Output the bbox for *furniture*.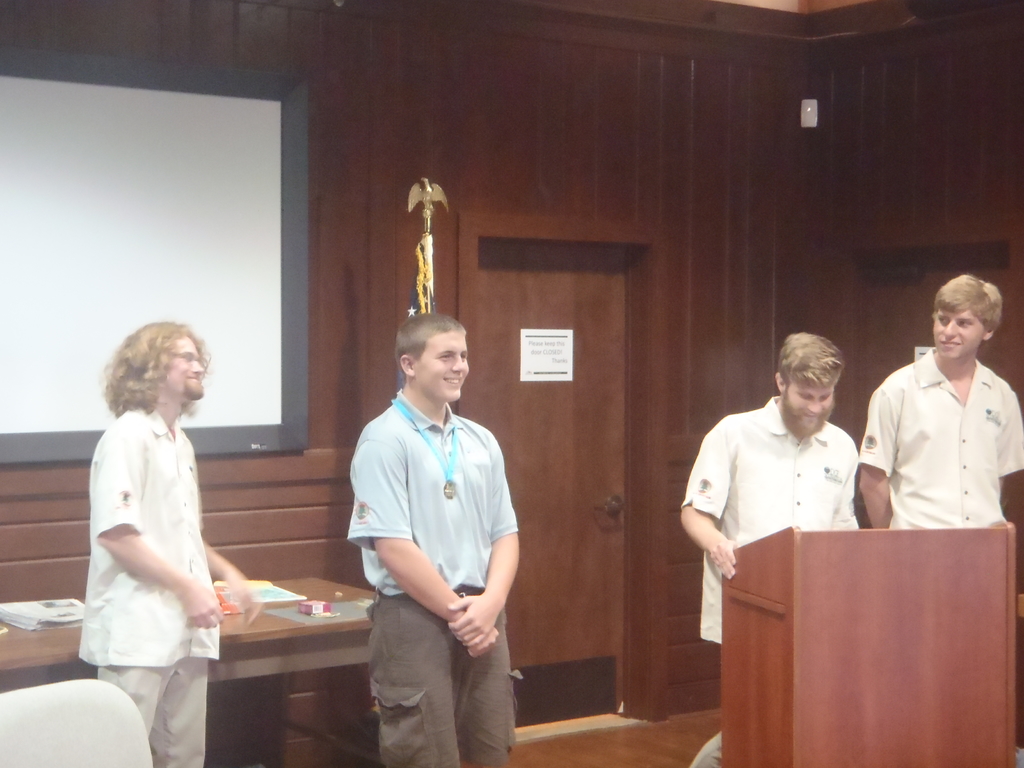
pyautogui.locateOnScreen(720, 515, 1018, 767).
